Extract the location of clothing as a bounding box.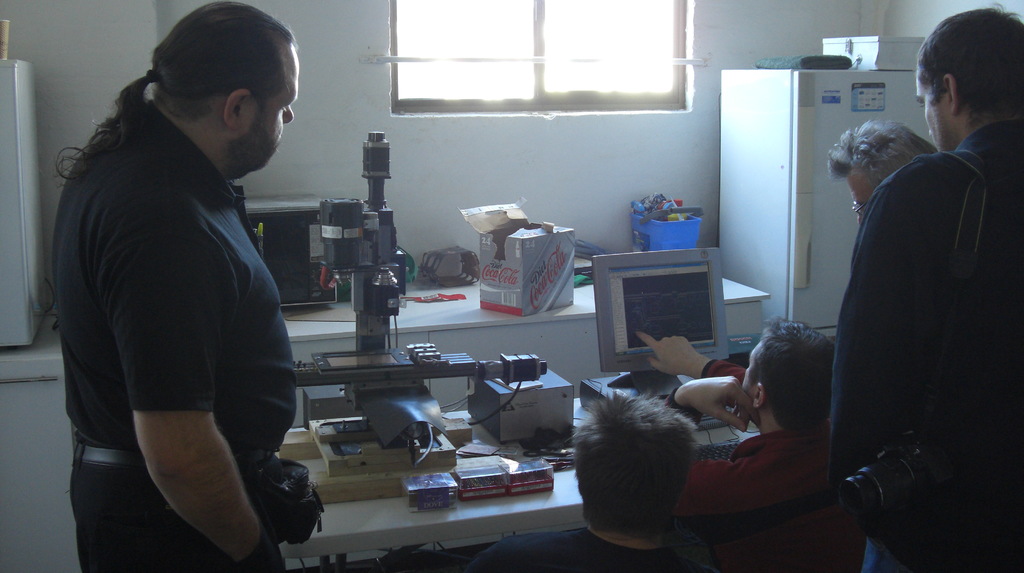
select_region(17, 93, 307, 572).
